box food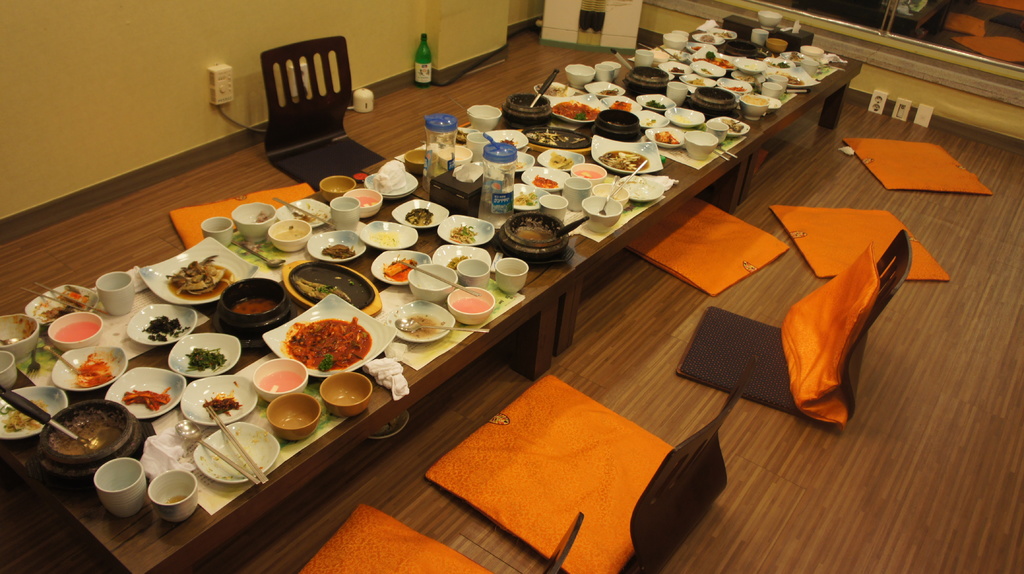
region(735, 70, 757, 83)
